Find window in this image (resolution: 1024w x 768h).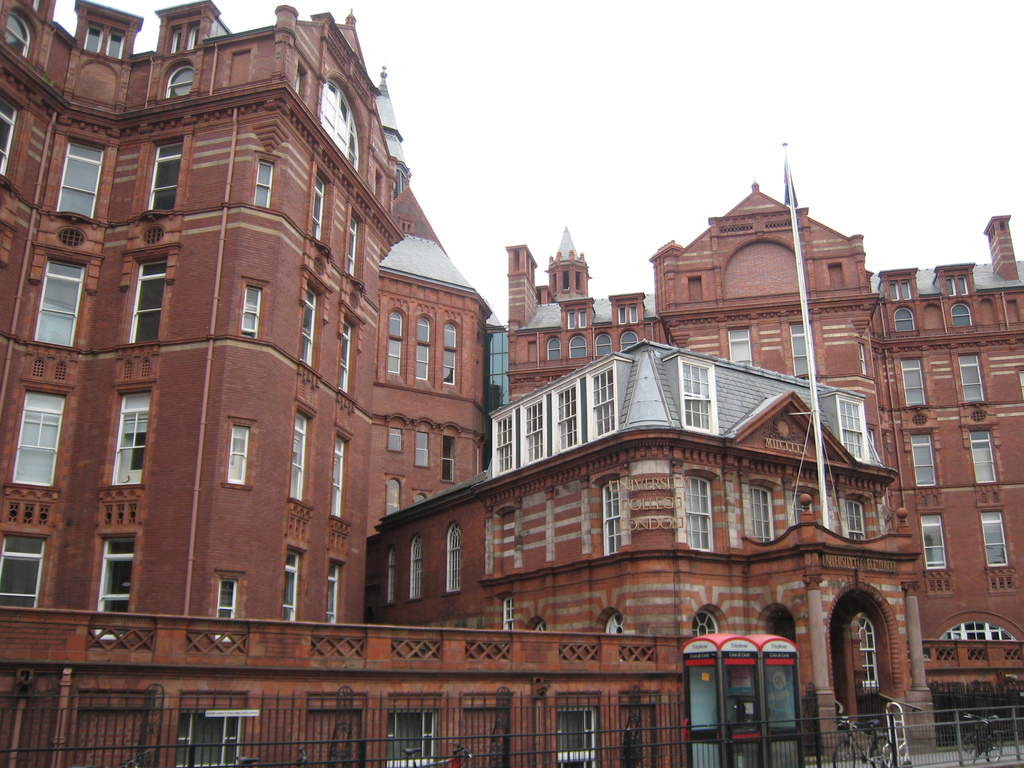
box(546, 337, 561, 358).
